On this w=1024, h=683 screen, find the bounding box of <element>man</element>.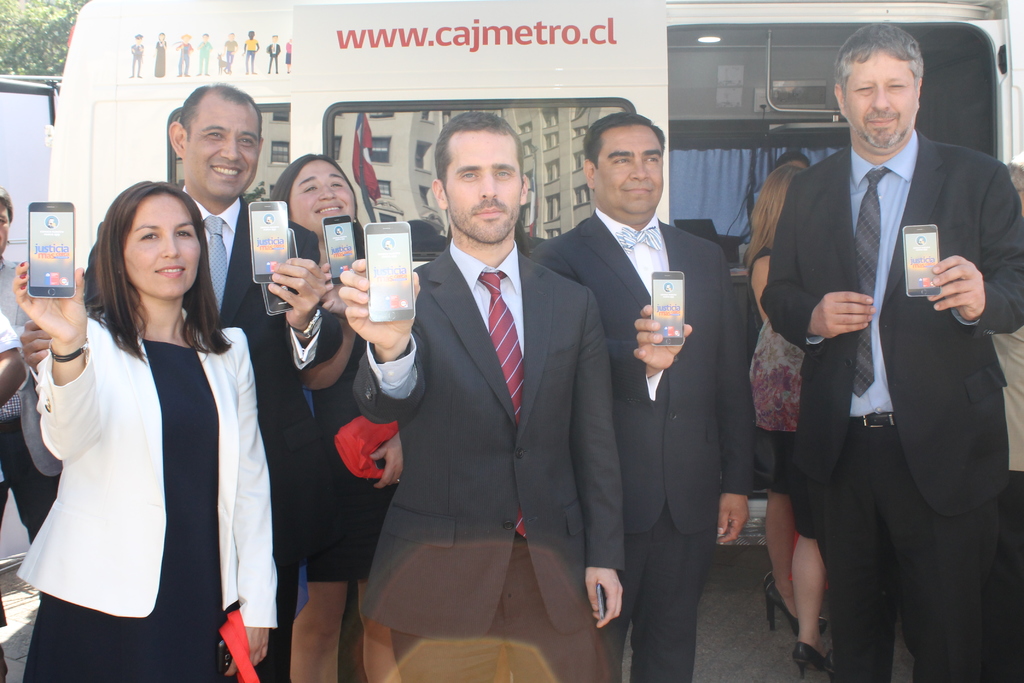
Bounding box: bbox=(173, 33, 195, 75).
